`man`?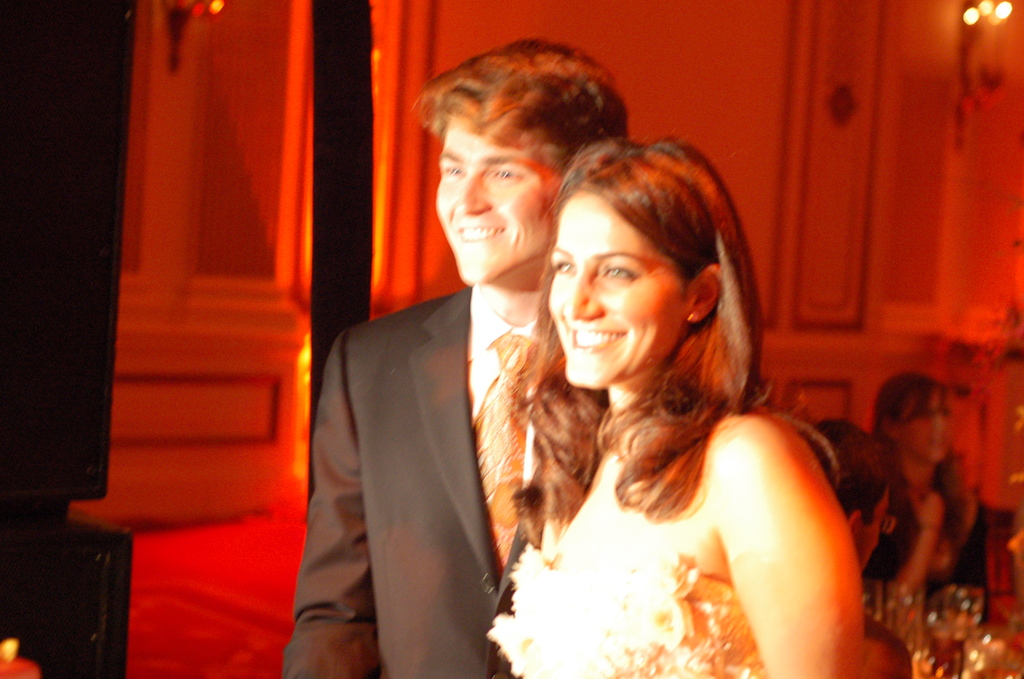
[310,63,605,678]
